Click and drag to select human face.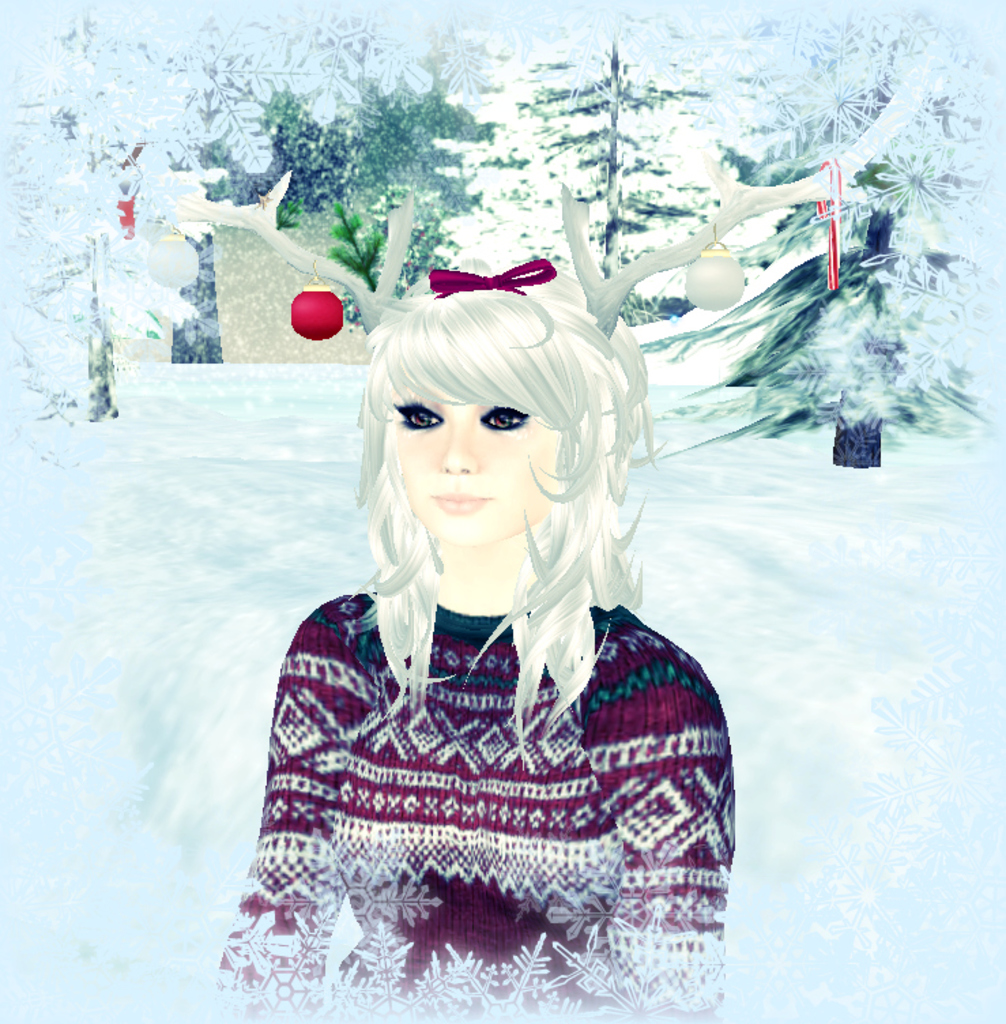
Selection: <bbox>385, 391, 561, 547</bbox>.
